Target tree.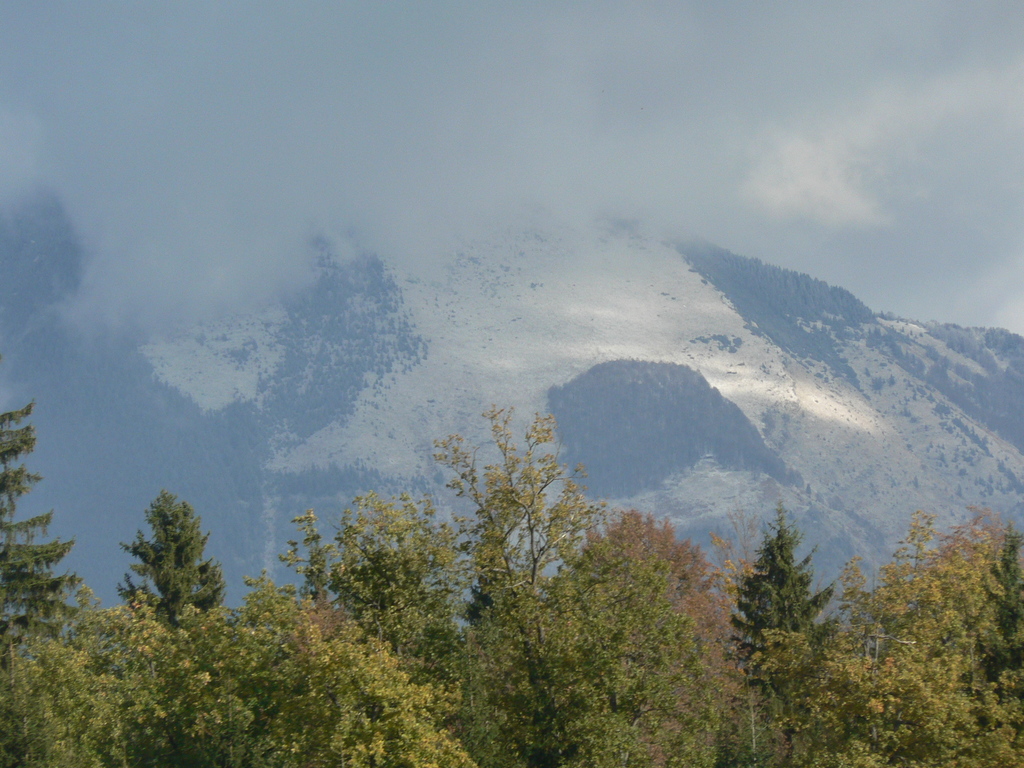
Target region: [left=271, top=504, right=352, bottom=649].
